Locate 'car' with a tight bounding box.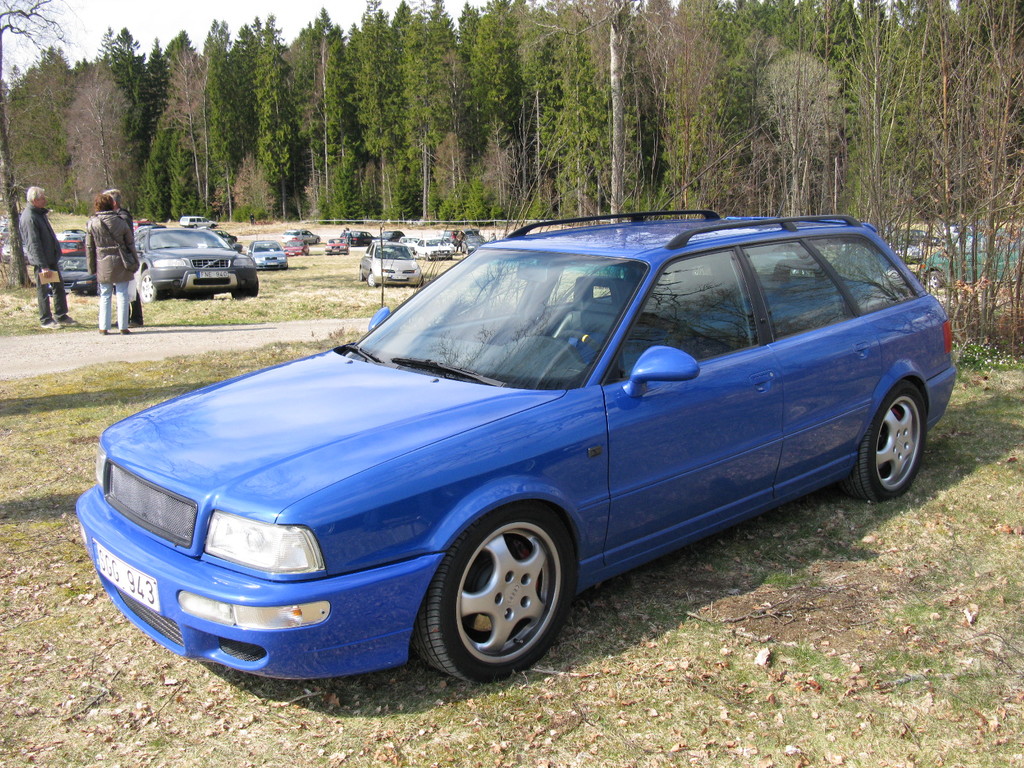
detection(916, 222, 1023, 294).
